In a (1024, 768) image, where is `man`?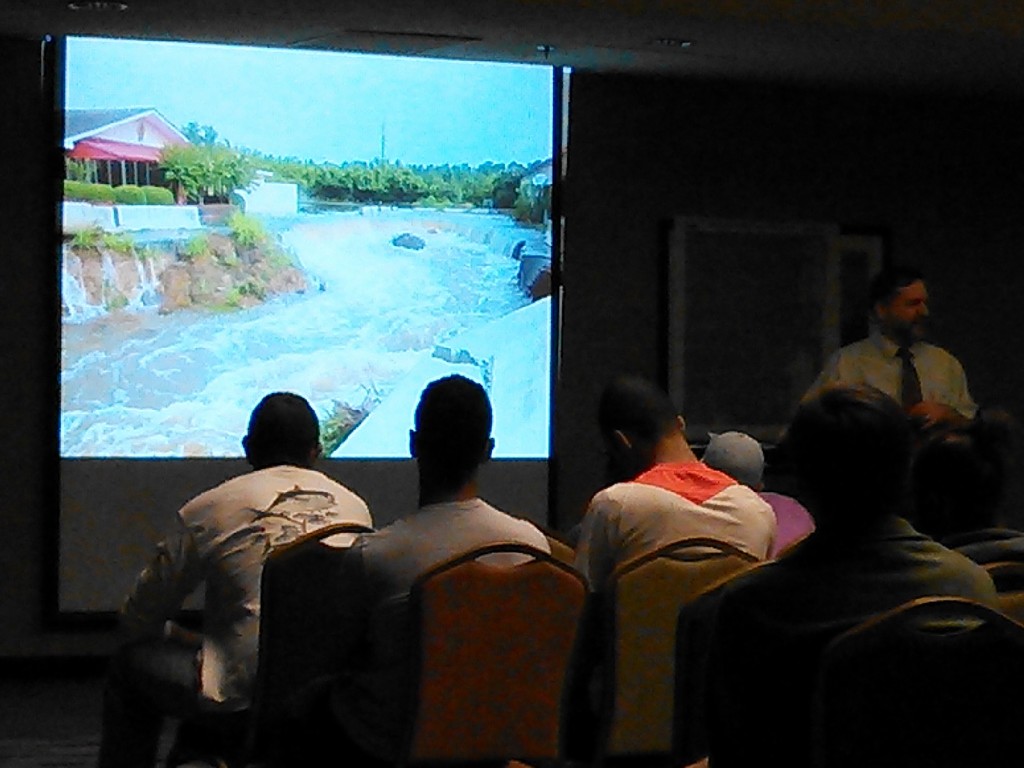
box=[92, 383, 386, 767].
